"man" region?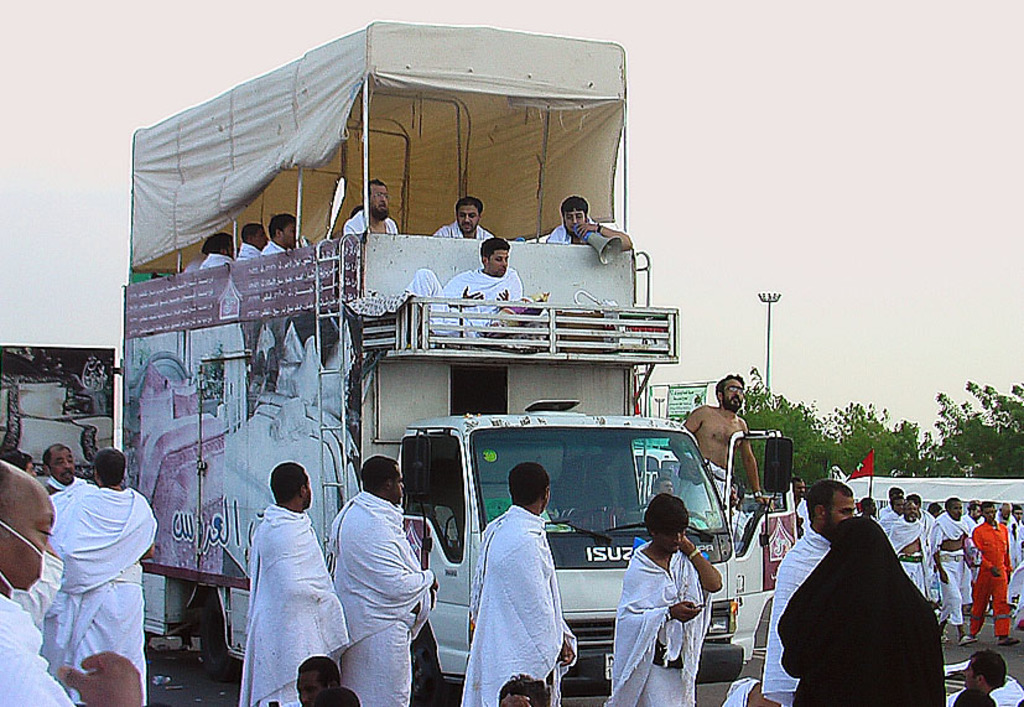
{"x1": 238, "y1": 457, "x2": 354, "y2": 706}
